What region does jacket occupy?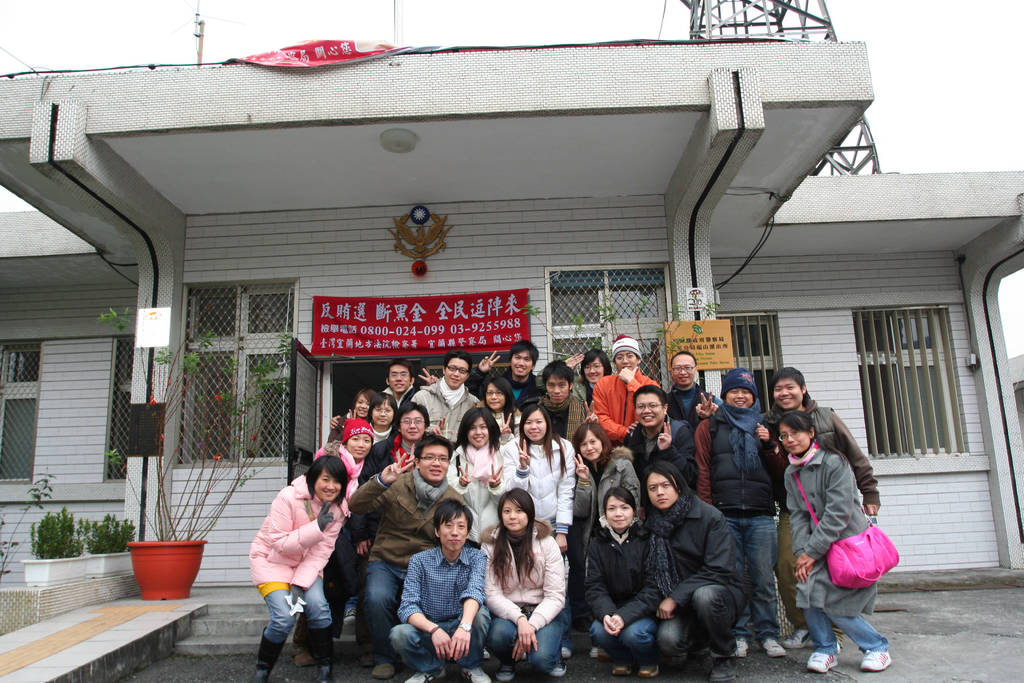
590,370,657,441.
